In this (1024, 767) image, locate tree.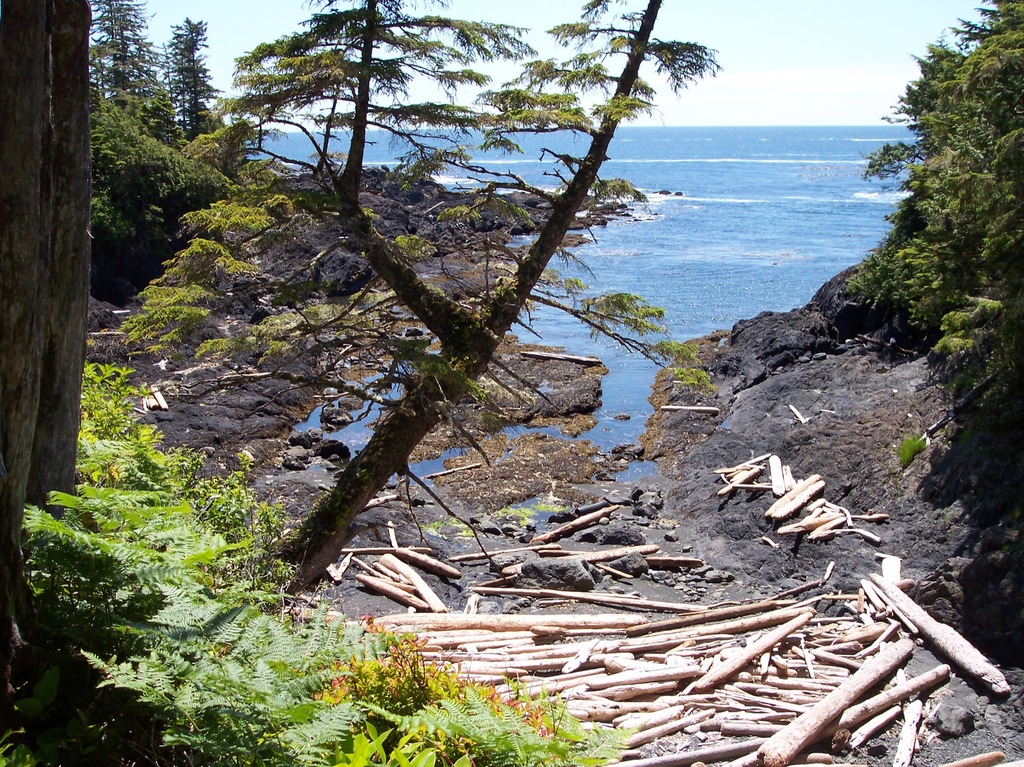
Bounding box: crop(82, 0, 156, 140).
